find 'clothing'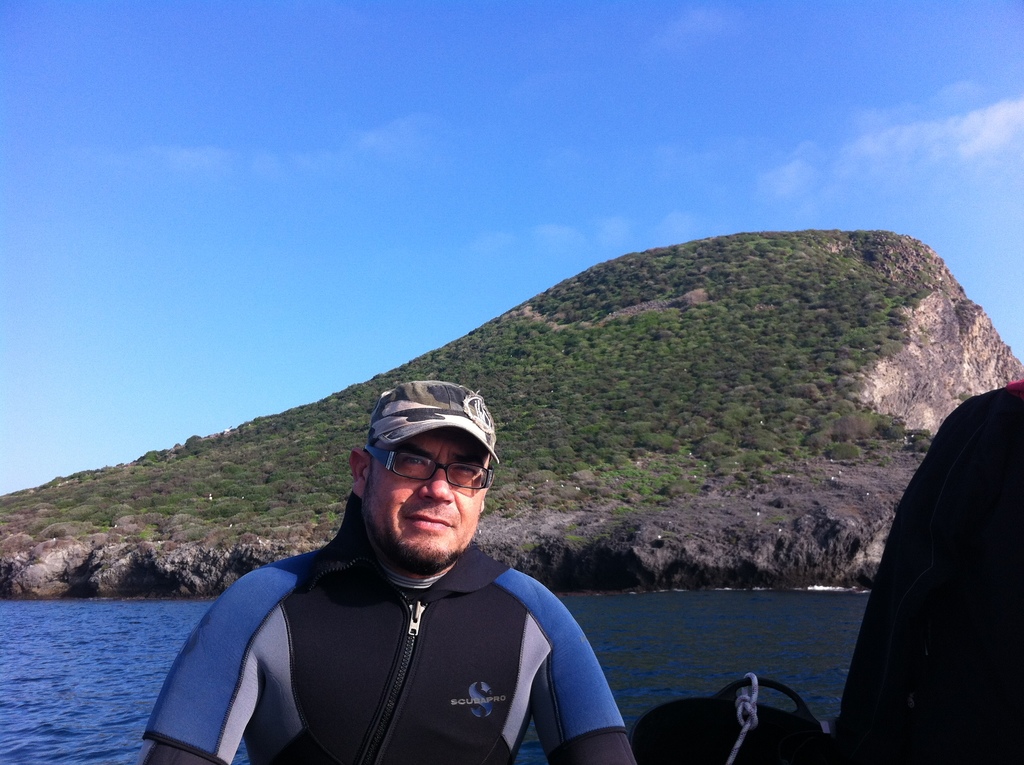
x1=189, y1=509, x2=613, y2=754
